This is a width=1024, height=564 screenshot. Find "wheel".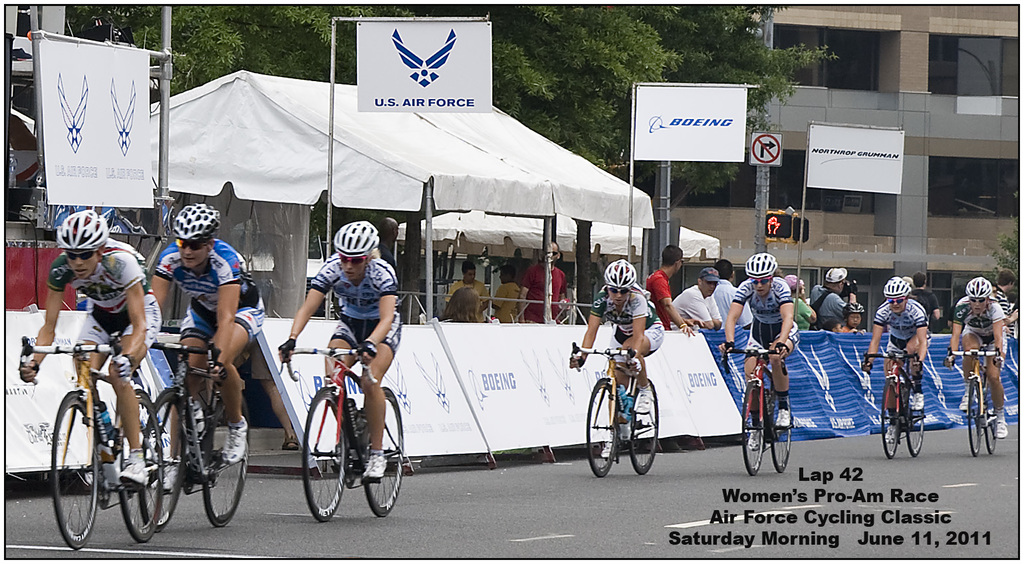
Bounding box: pyautogui.locateOnScreen(140, 393, 193, 532).
